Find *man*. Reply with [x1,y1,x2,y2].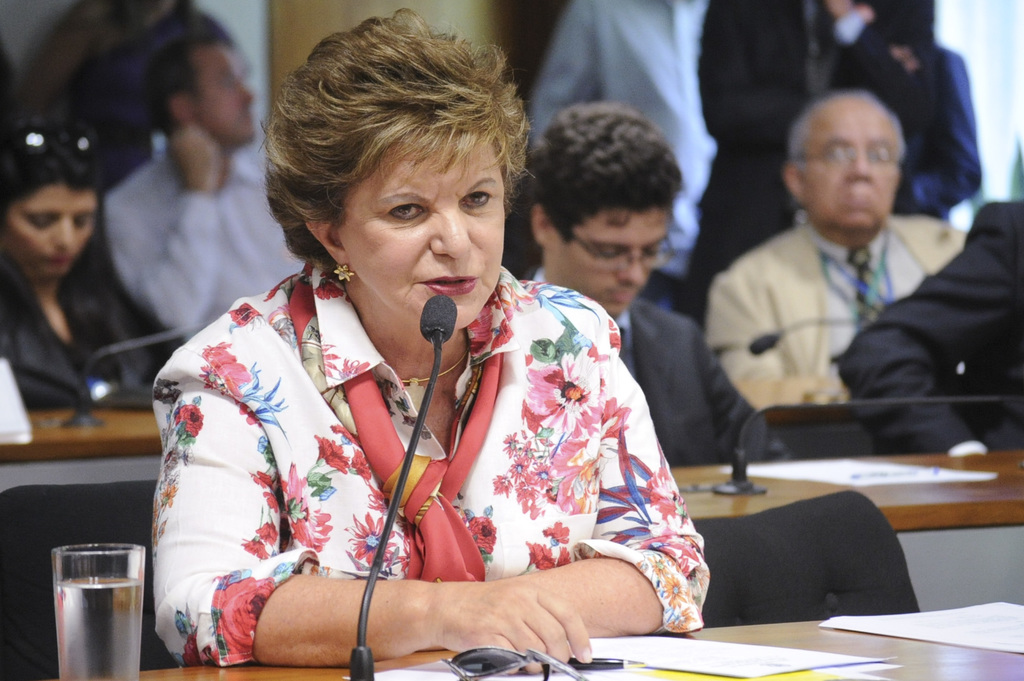
[102,31,307,336].
